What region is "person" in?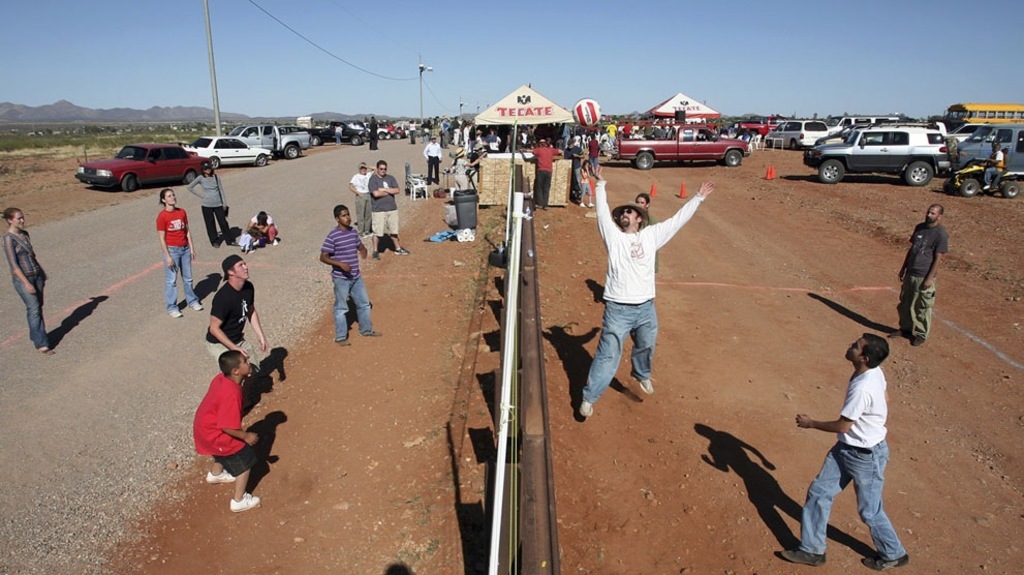
bbox=(406, 118, 416, 140).
